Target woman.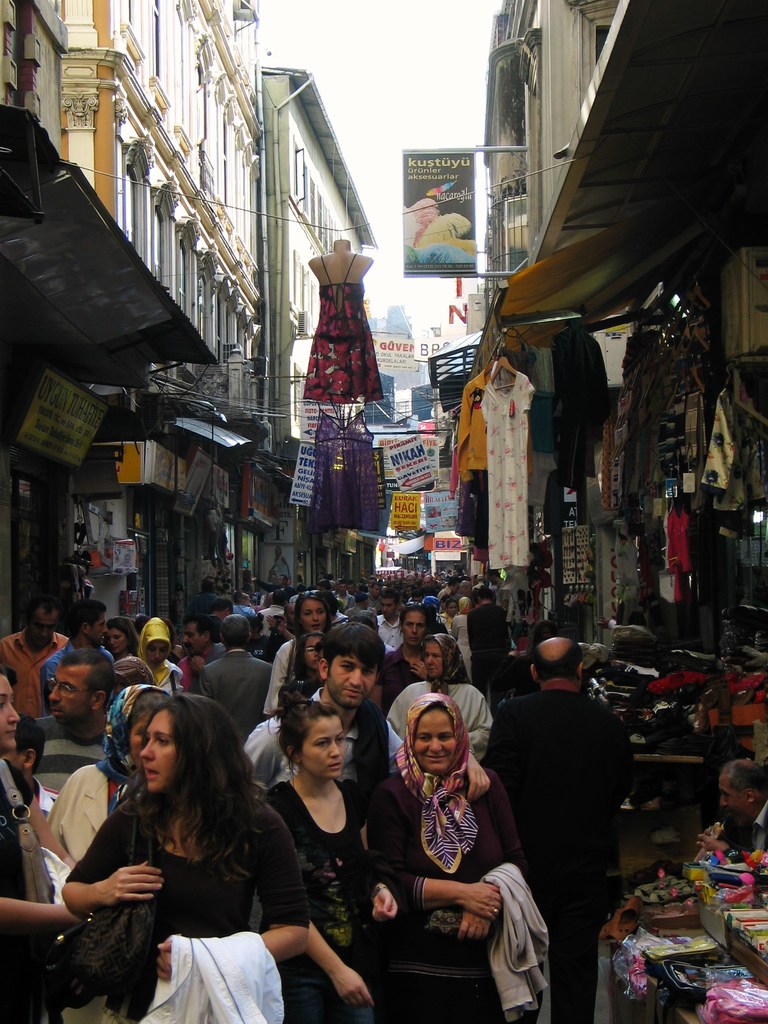
Target region: 369/688/536/1023.
